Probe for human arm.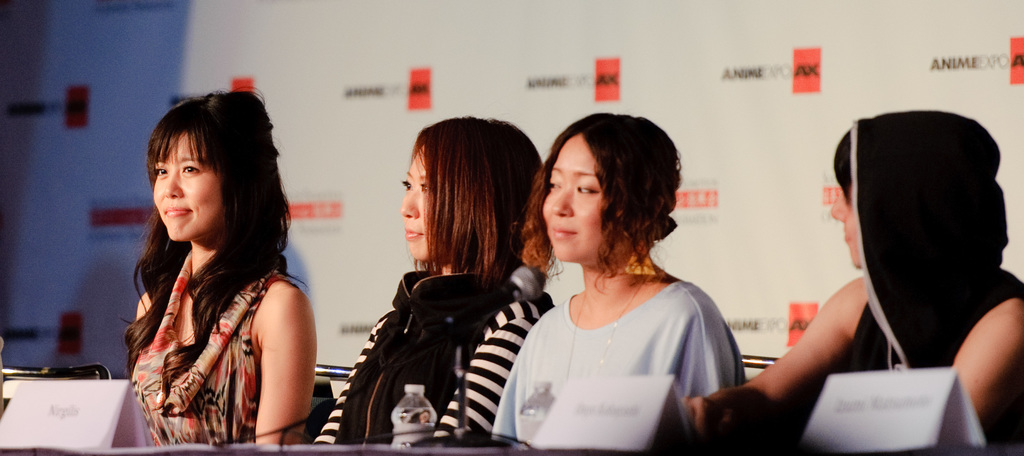
Probe result: 255,287,318,443.
